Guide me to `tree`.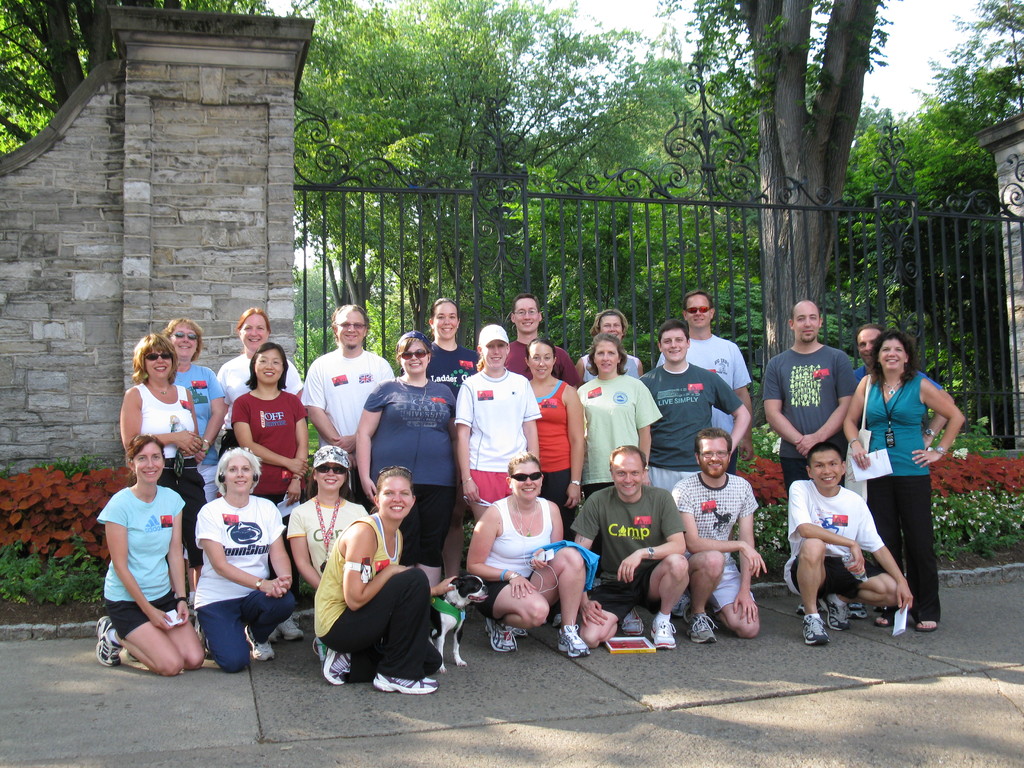
Guidance: box=[717, 0, 885, 367].
